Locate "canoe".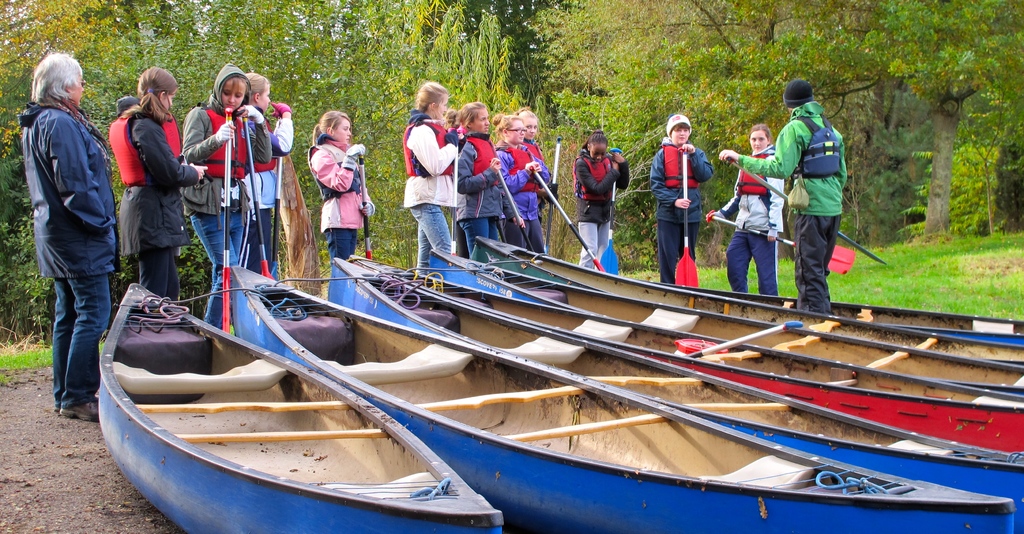
Bounding box: 230/266/1017/533.
